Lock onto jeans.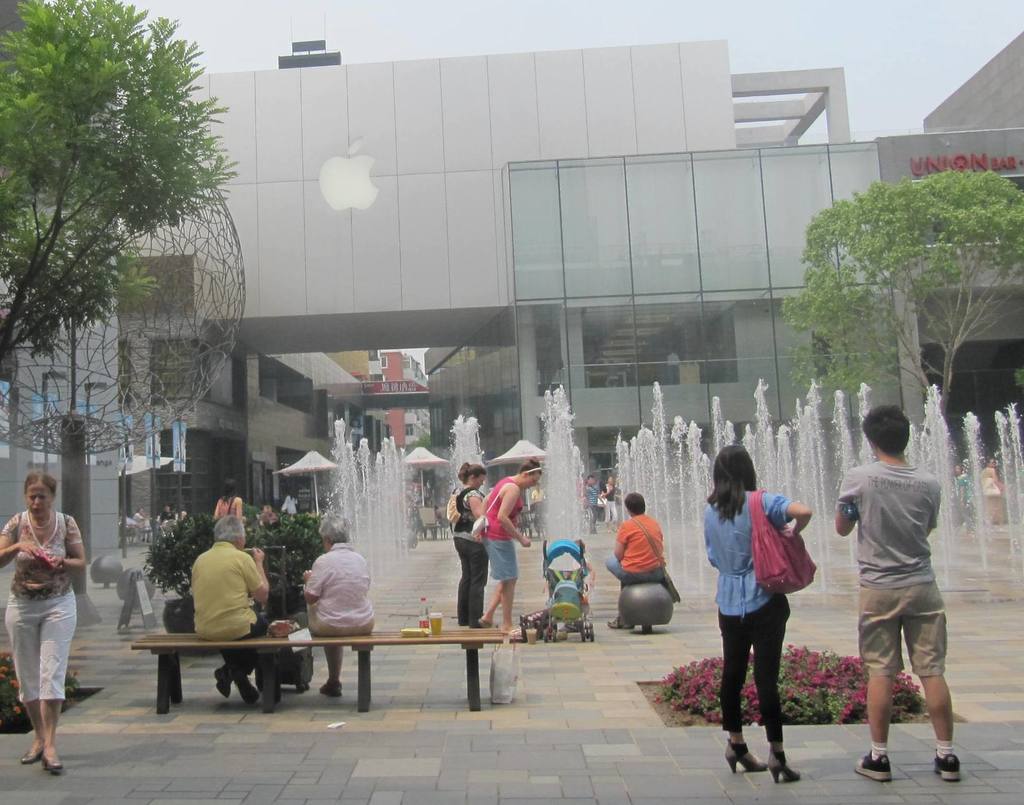
Locked: rect(607, 556, 662, 583).
